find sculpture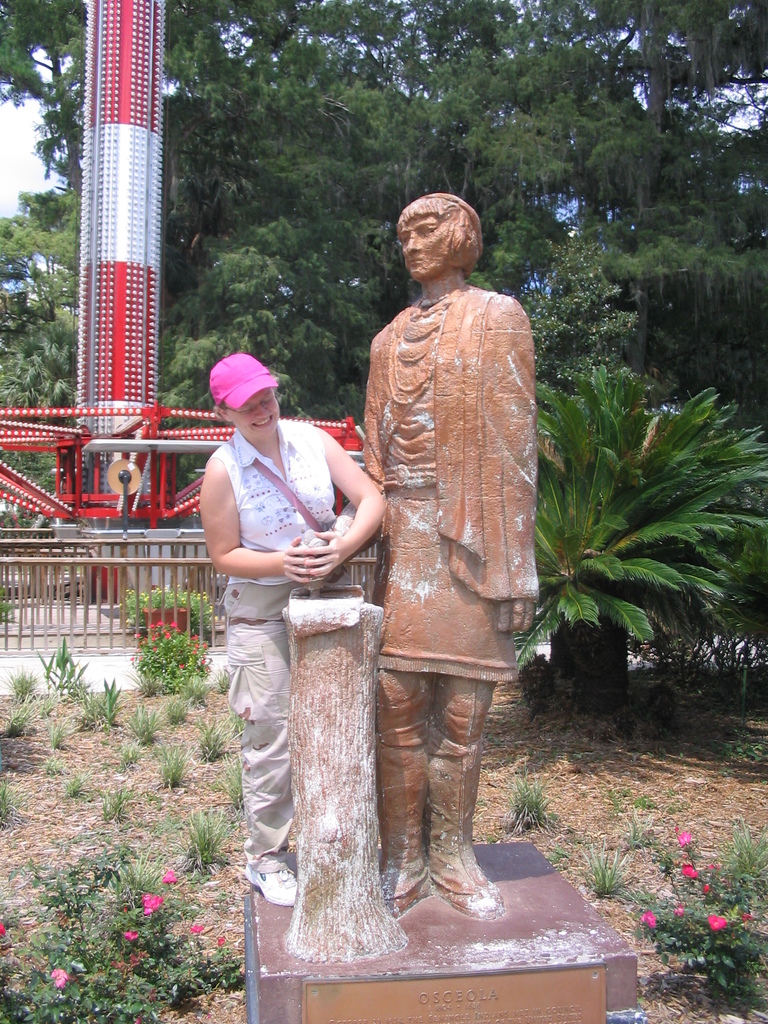
locate(331, 186, 550, 922)
